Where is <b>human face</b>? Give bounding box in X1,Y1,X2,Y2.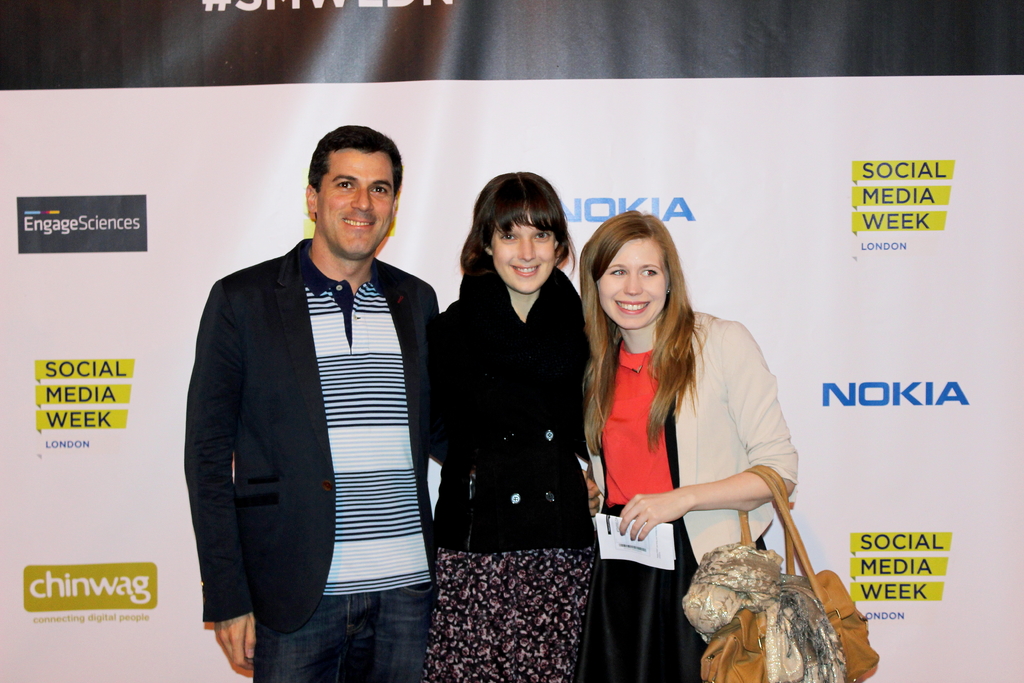
600,236,669,331.
